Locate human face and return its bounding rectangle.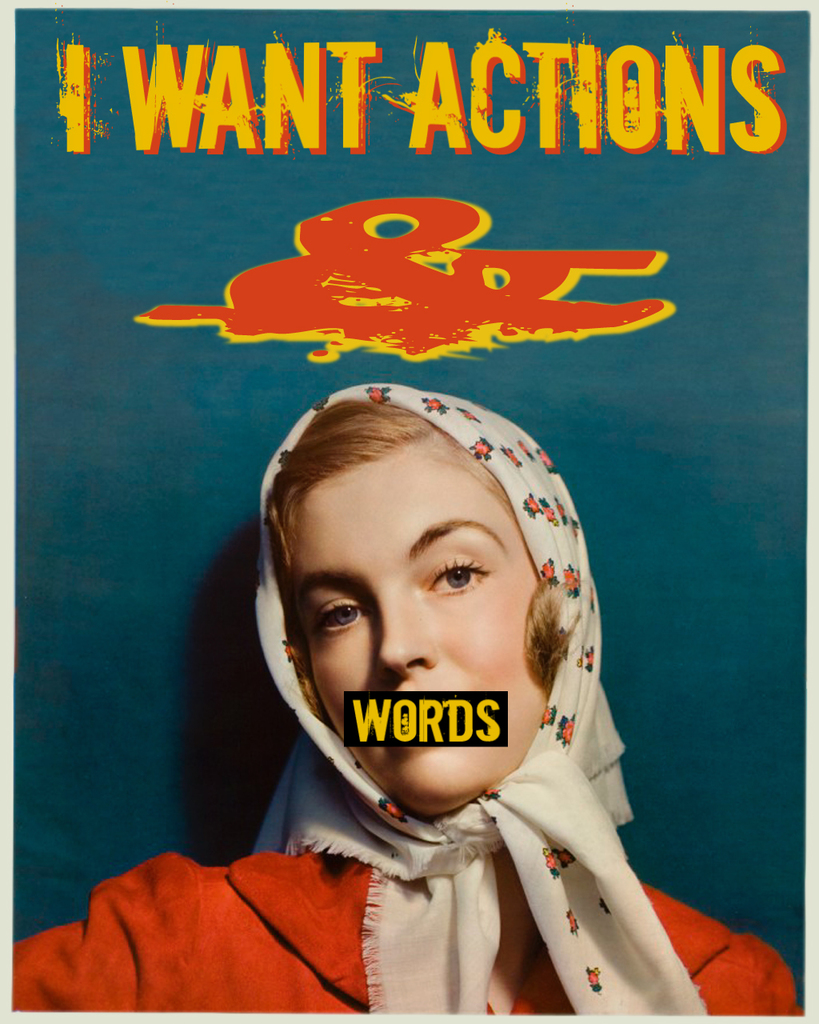
{"x1": 287, "y1": 439, "x2": 549, "y2": 807}.
